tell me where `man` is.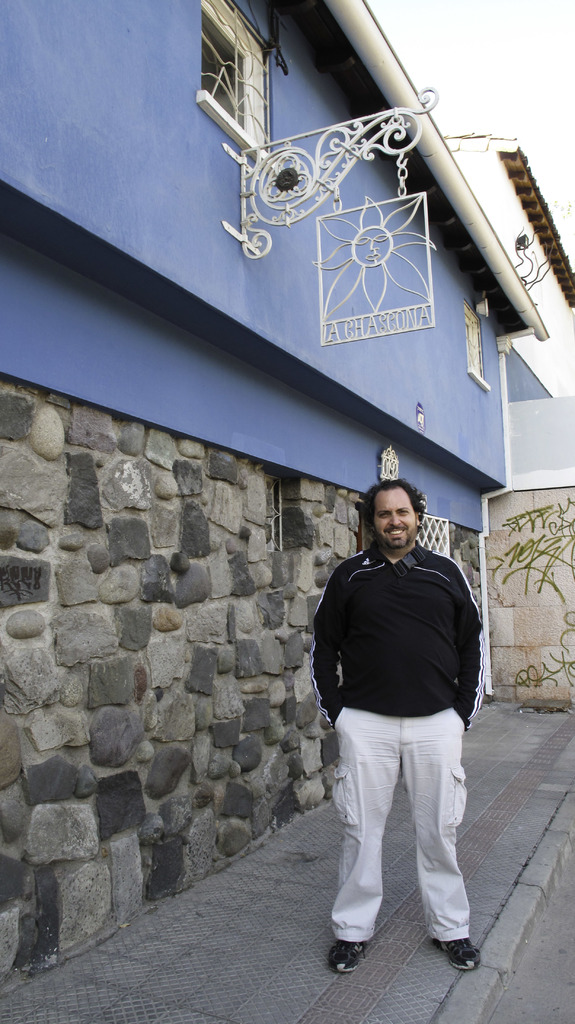
`man` is at locate(307, 462, 483, 980).
